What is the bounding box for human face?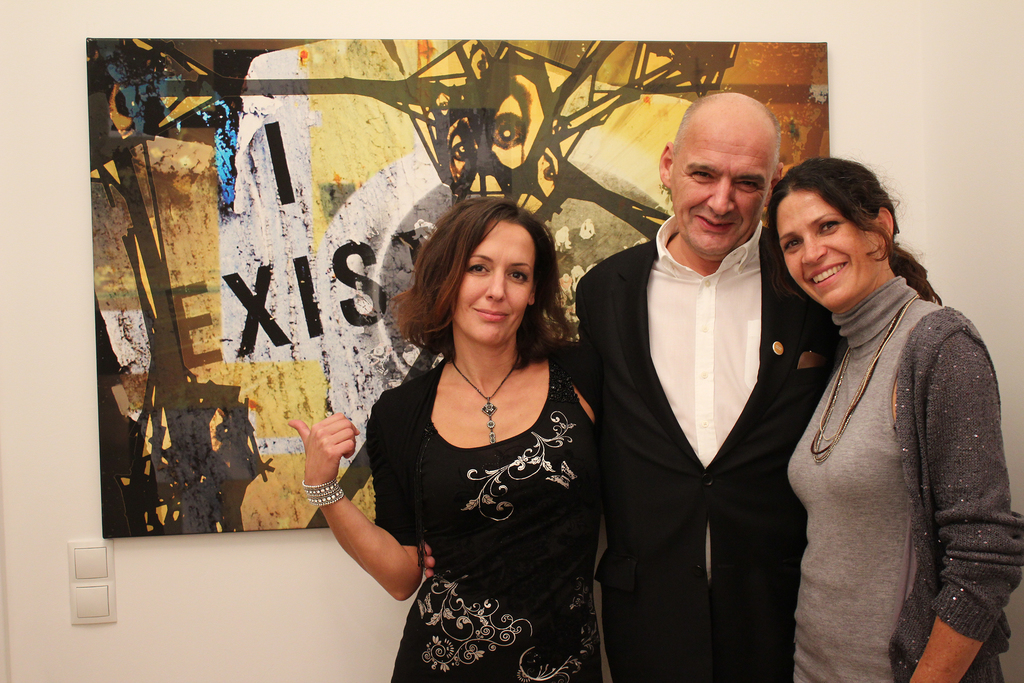
detection(446, 215, 535, 343).
